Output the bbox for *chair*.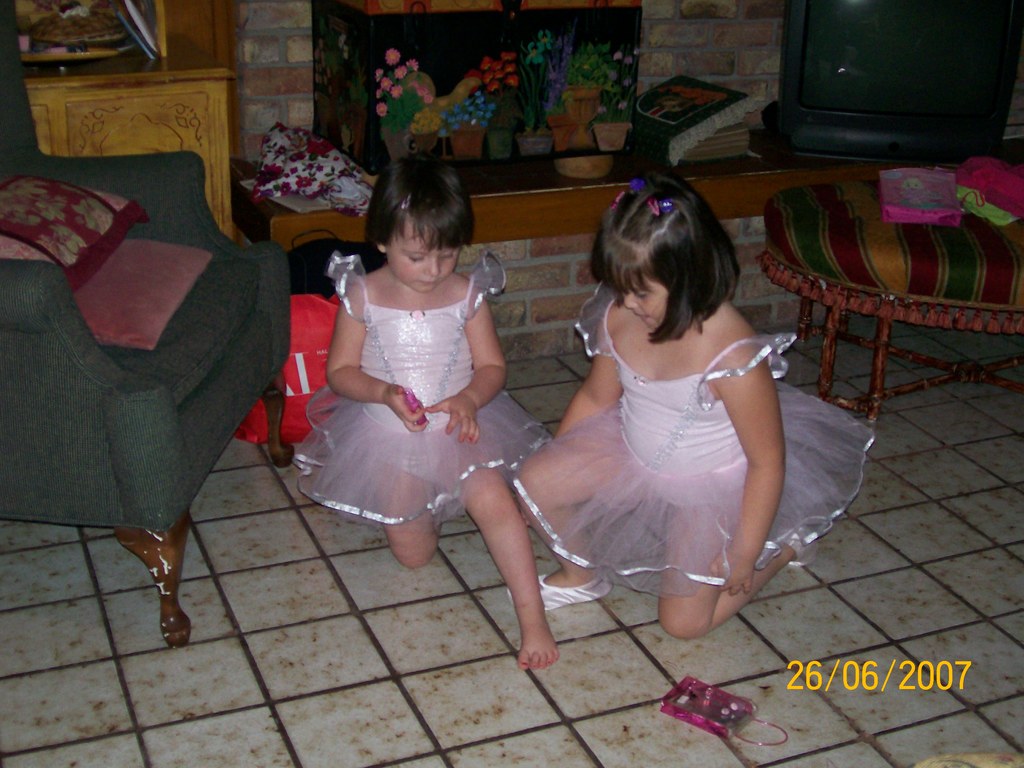
(left=0, top=0, right=301, bottom=657).
